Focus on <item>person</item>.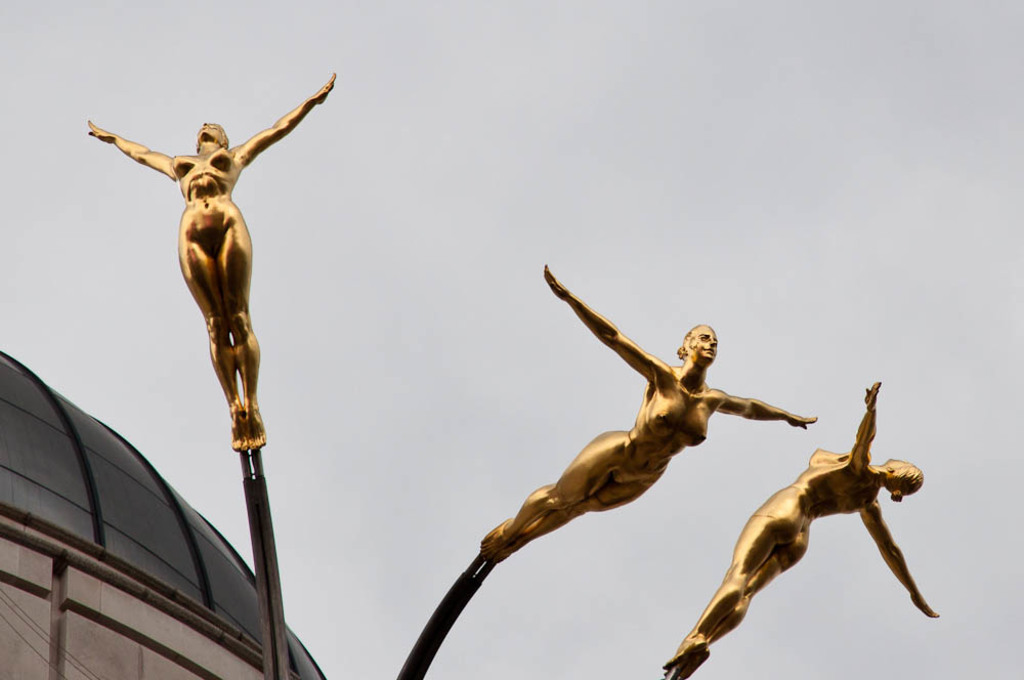
Focused at (483, 262, 823, 560).
